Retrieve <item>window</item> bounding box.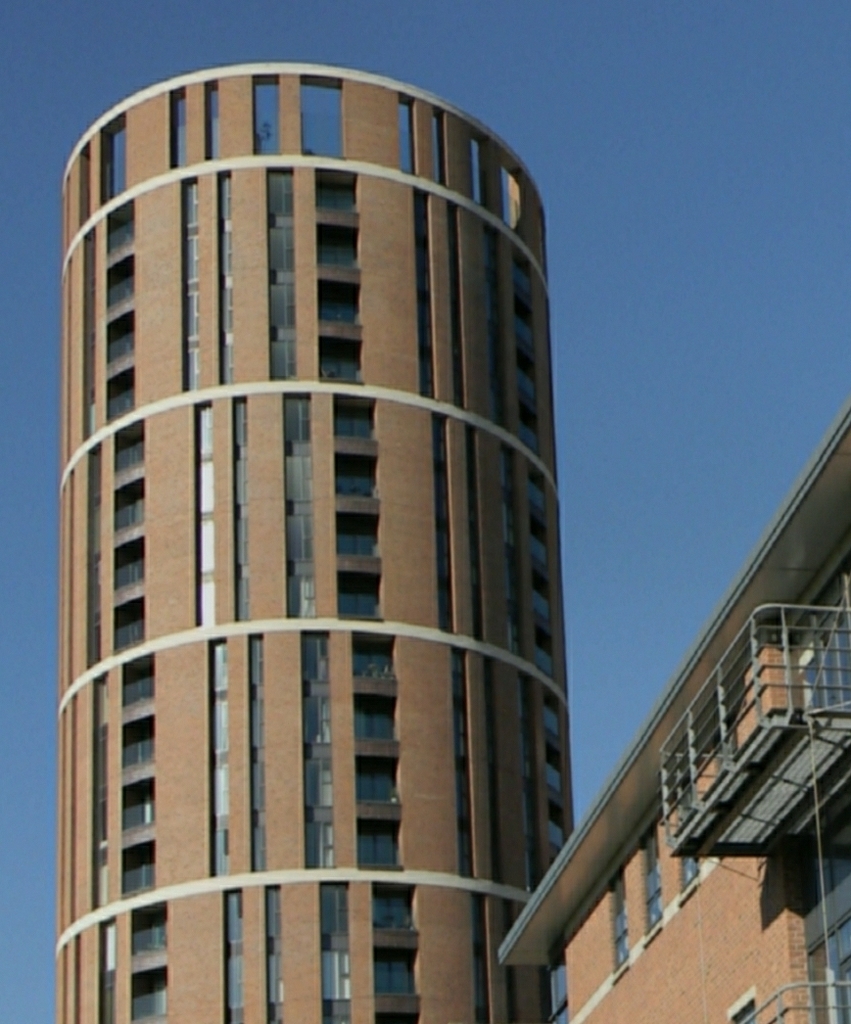
Bounding box: BBox(80, 151, 92, 225).
